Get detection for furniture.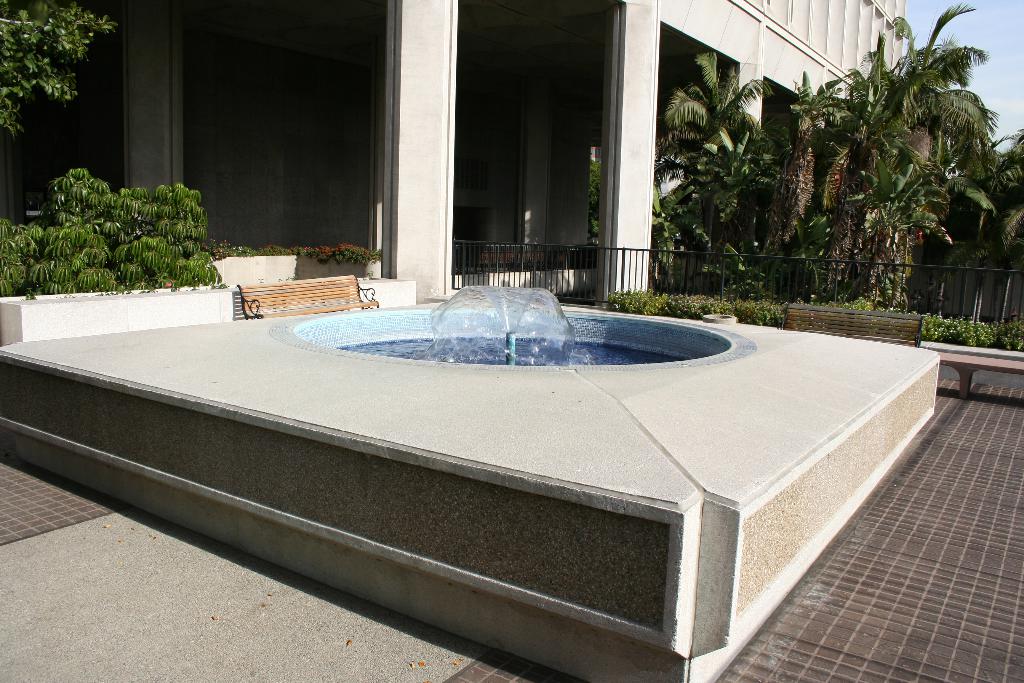
Detection: locate(937, 352, 1023, 399).
